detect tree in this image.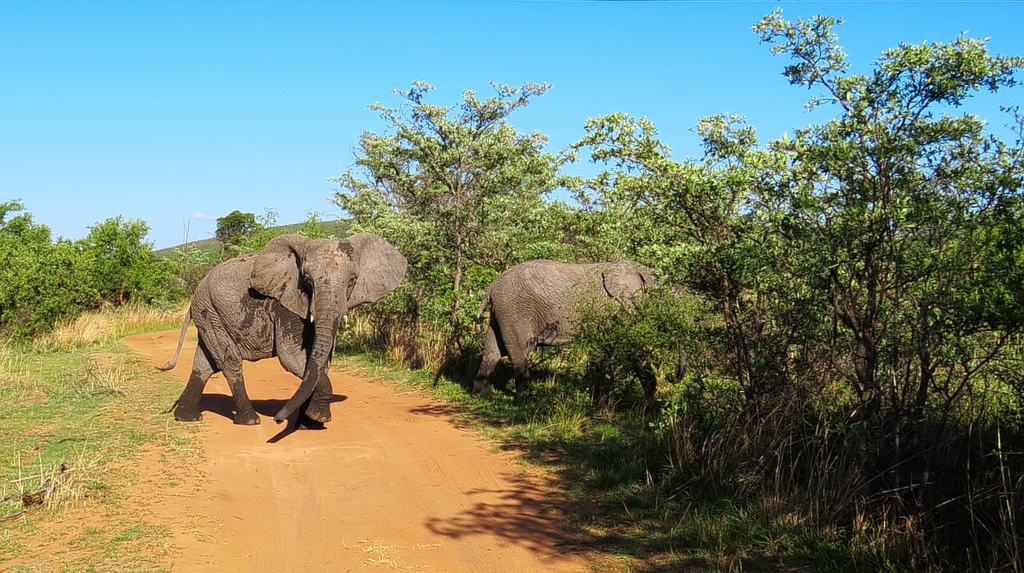
Detection: region(334, 67, 625, 357).
